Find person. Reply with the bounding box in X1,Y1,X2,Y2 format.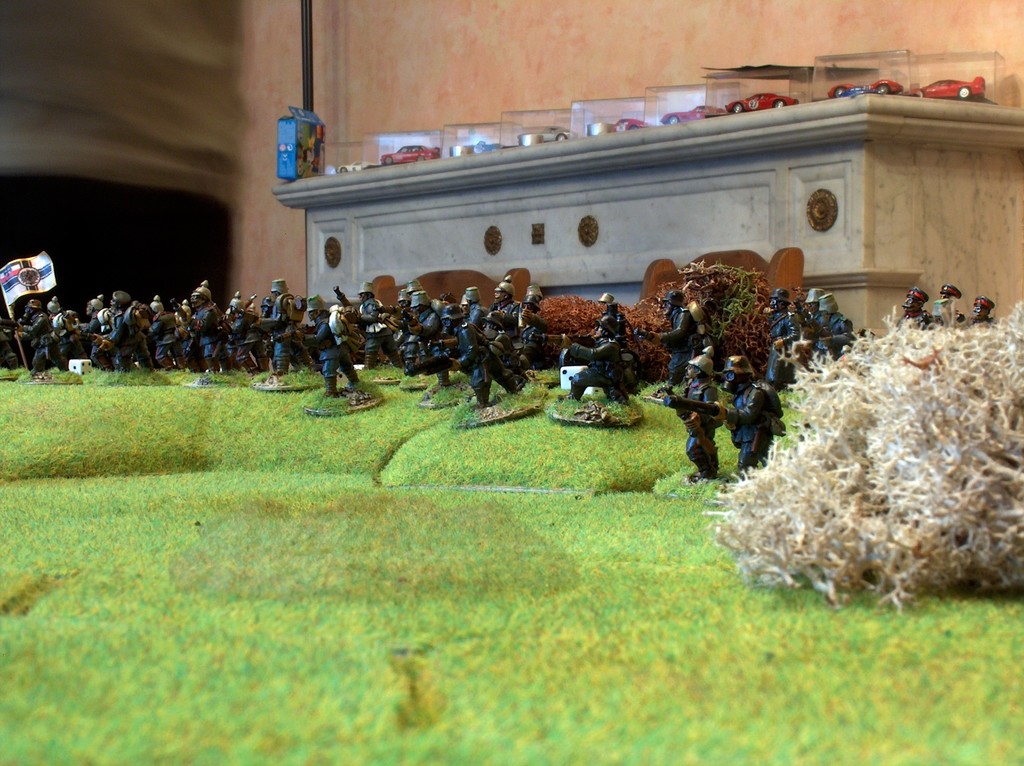
892,285,932,334.
